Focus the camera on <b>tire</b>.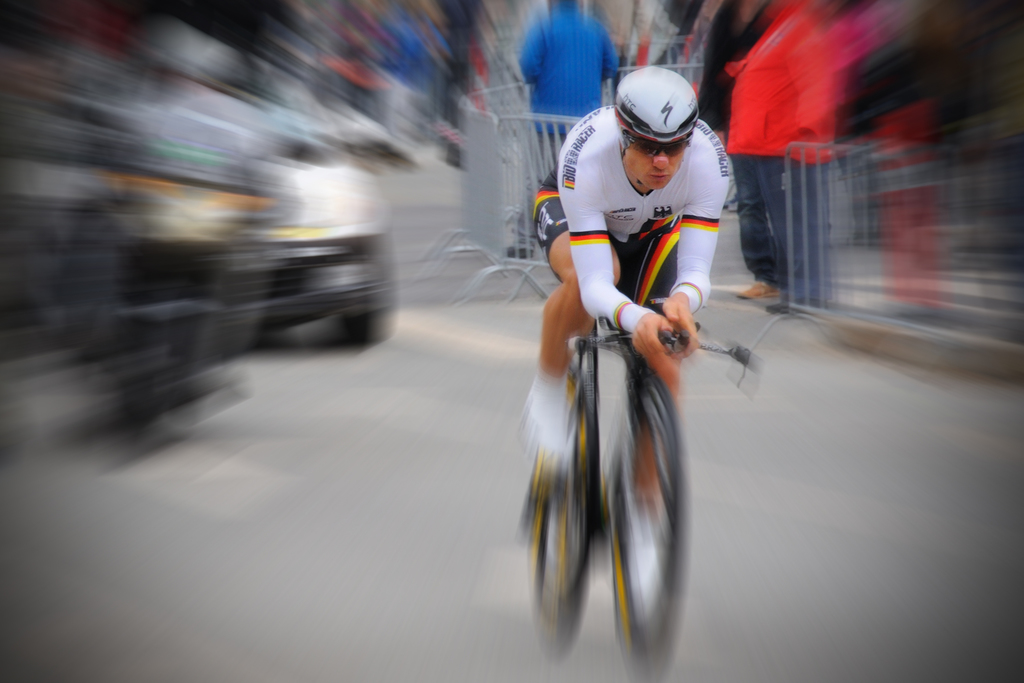
Focus region: [609,378,690,671].
